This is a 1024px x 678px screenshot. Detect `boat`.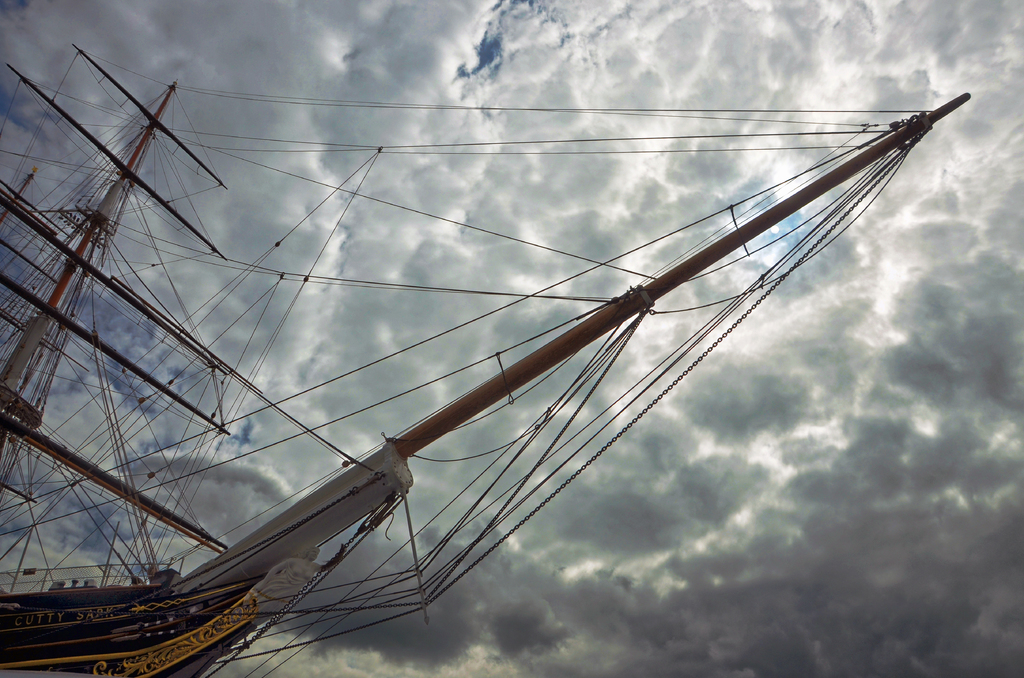
x1=0 y1=70 x2=982 y2=623.
